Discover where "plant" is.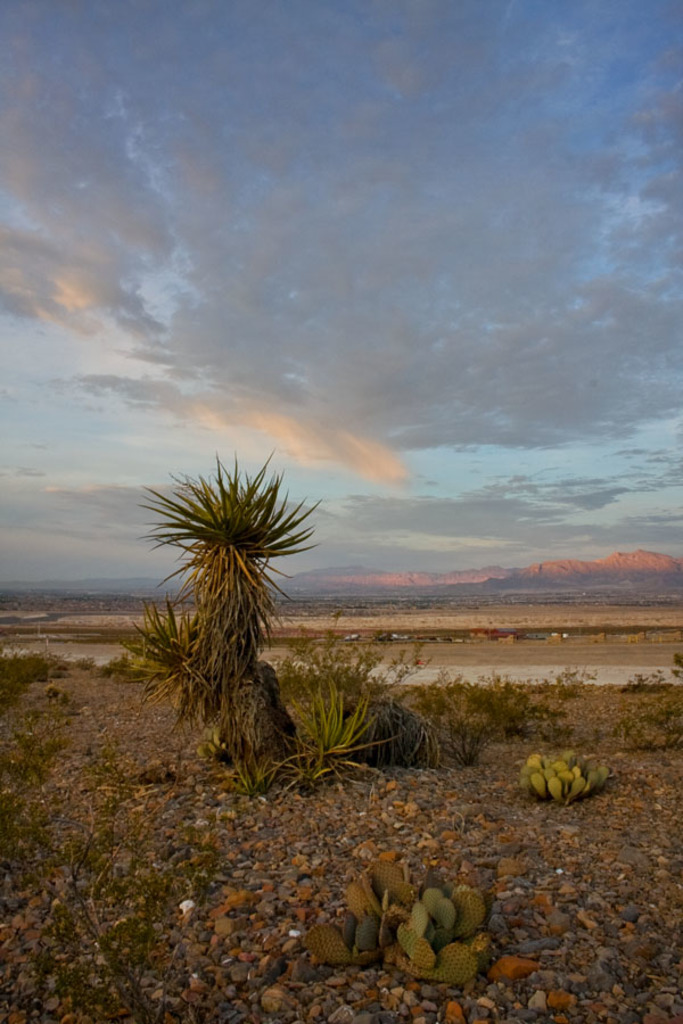
Discovered at bbox(0, 732, 71, 779).
